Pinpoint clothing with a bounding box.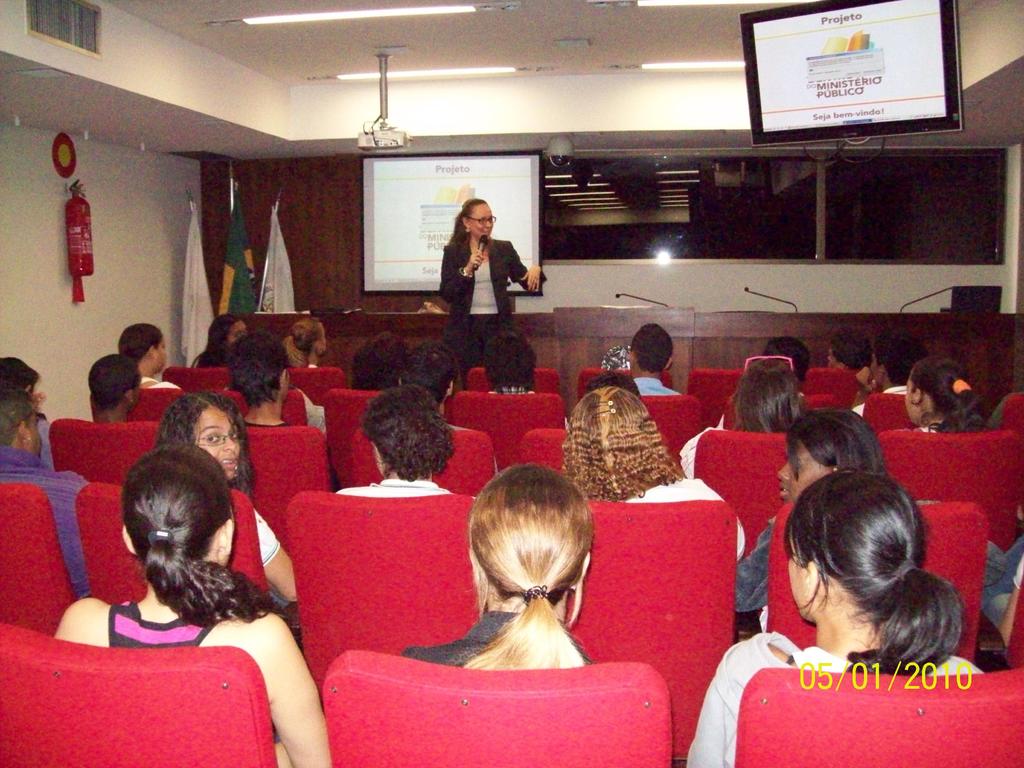
37,416,52,467.
